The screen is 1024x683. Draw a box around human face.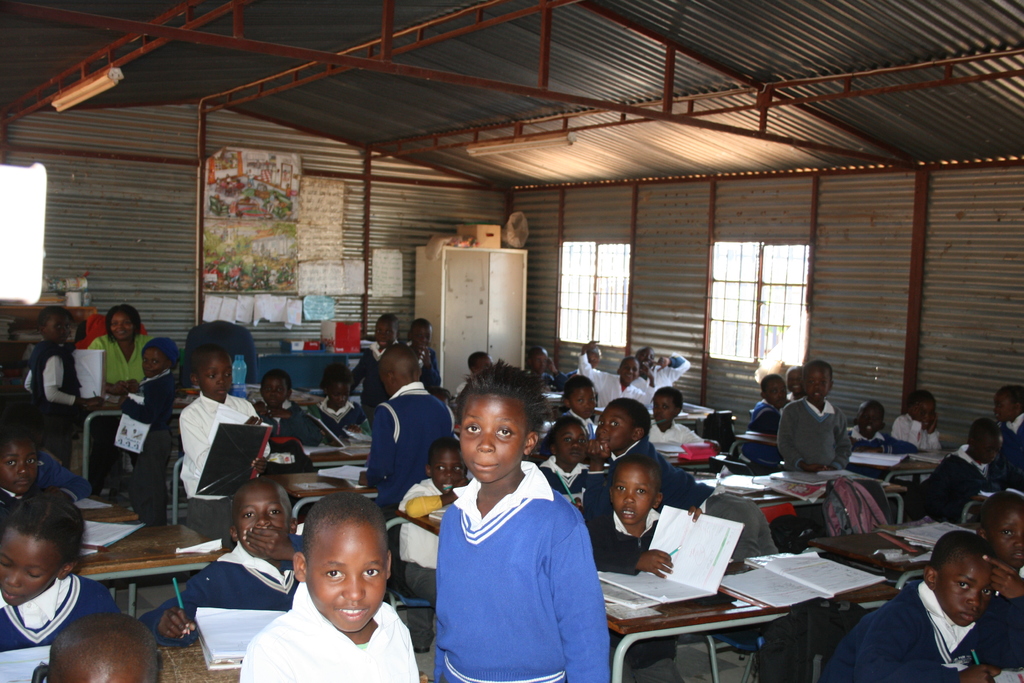
bbox(110, 313, 131, 338).
